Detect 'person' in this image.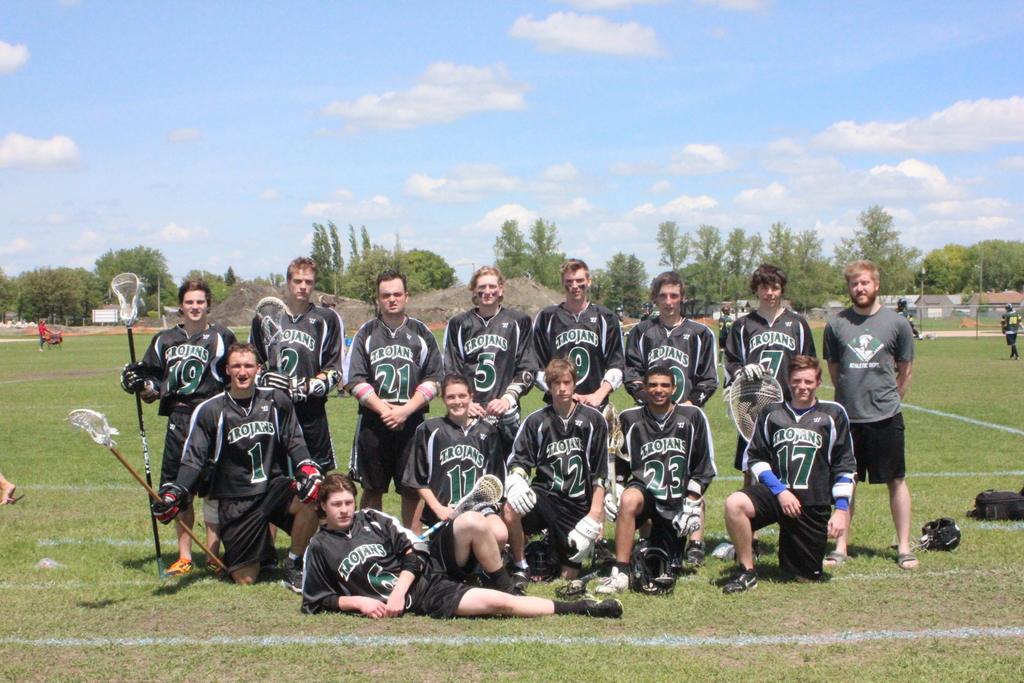
Detection: (994, 305, 1021, 361).
